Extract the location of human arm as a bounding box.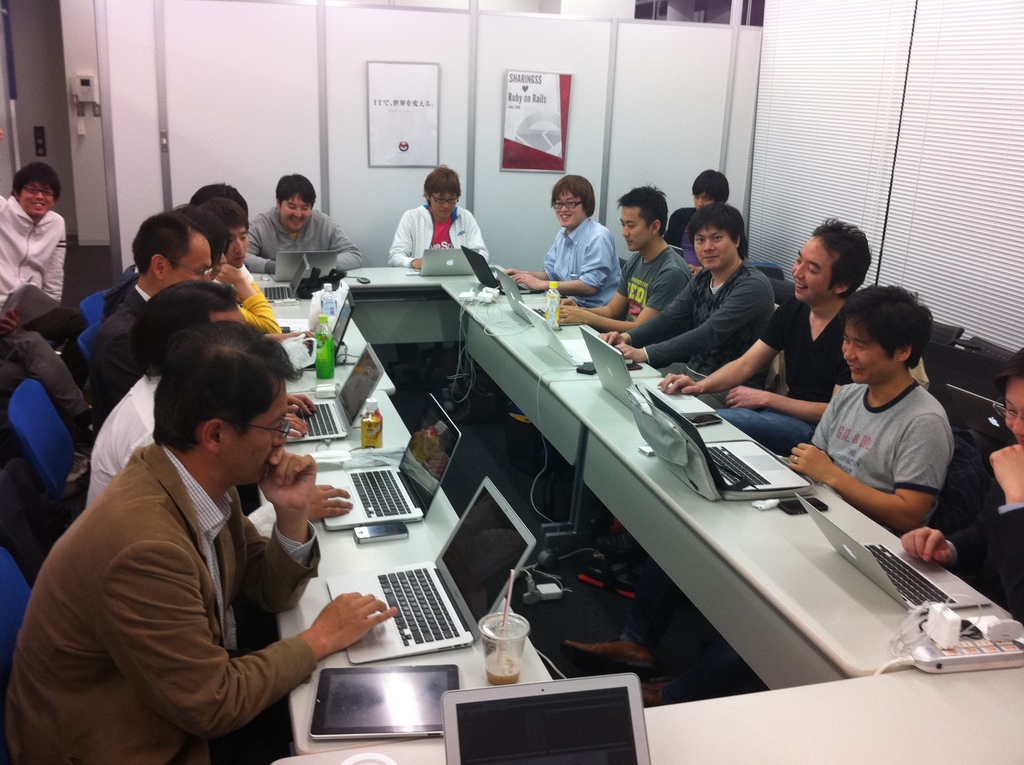
(329, 217, 367, 271).
